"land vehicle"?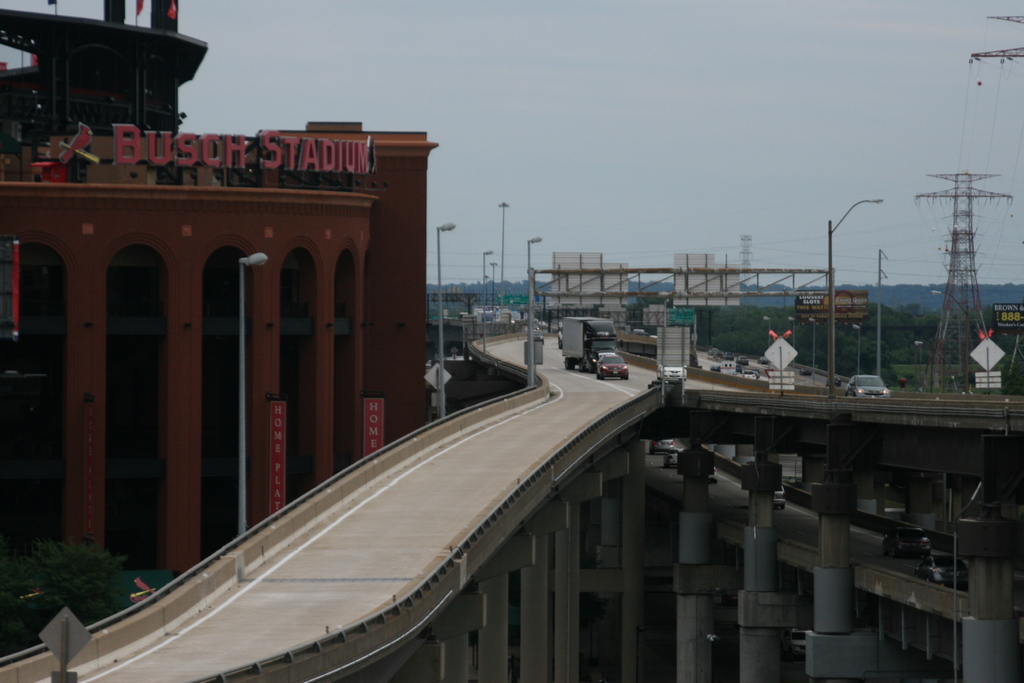
652 436 674 451
